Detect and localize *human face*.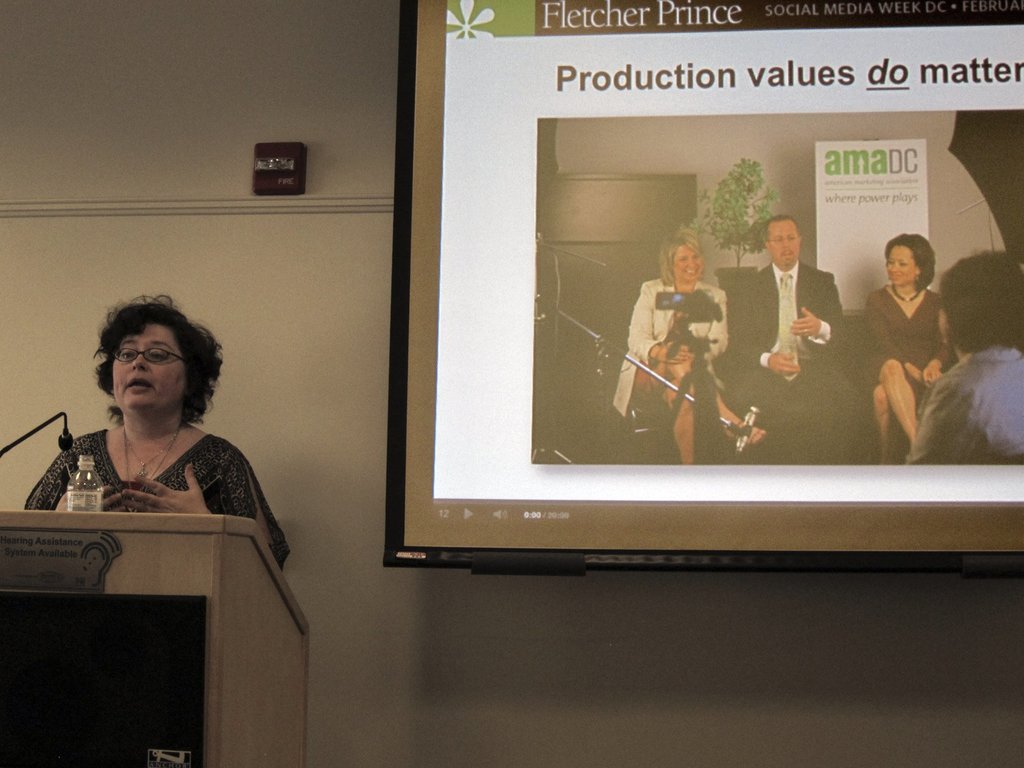
Localized at [left=767, top=221, right=800, bottom=267].
